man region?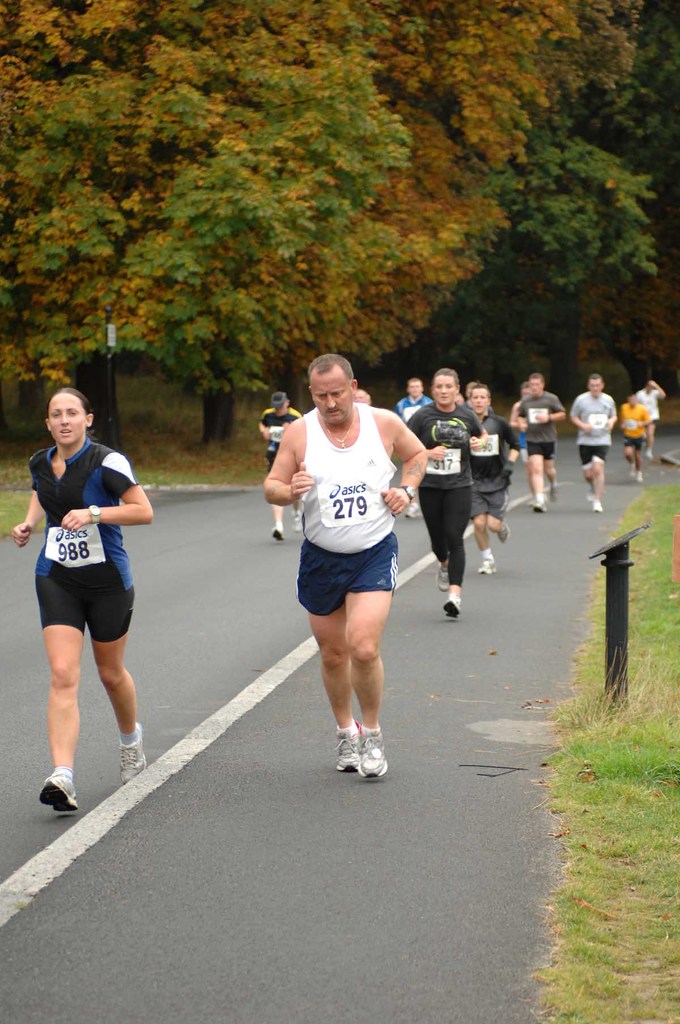
bbox(569, 376, 619, 514)
